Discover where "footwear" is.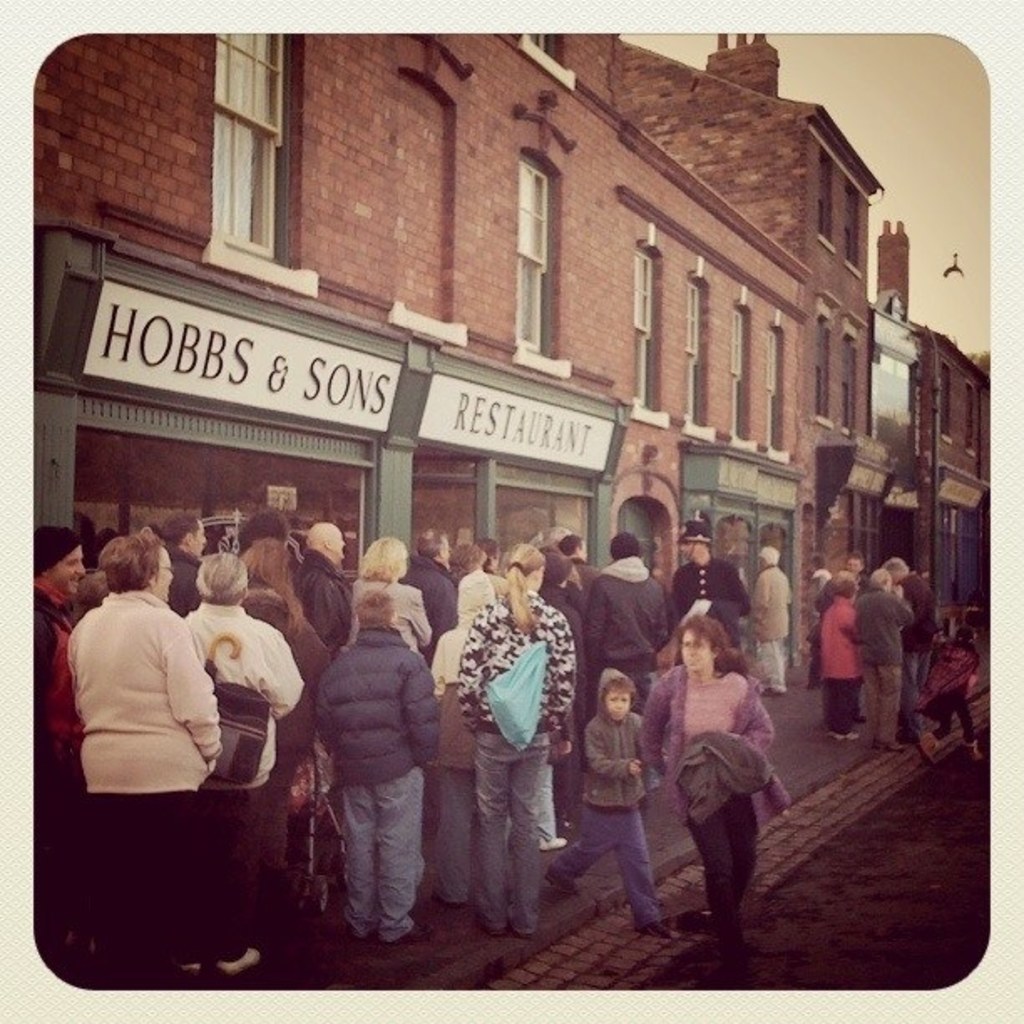
Discovered at 542 867 576 899.
